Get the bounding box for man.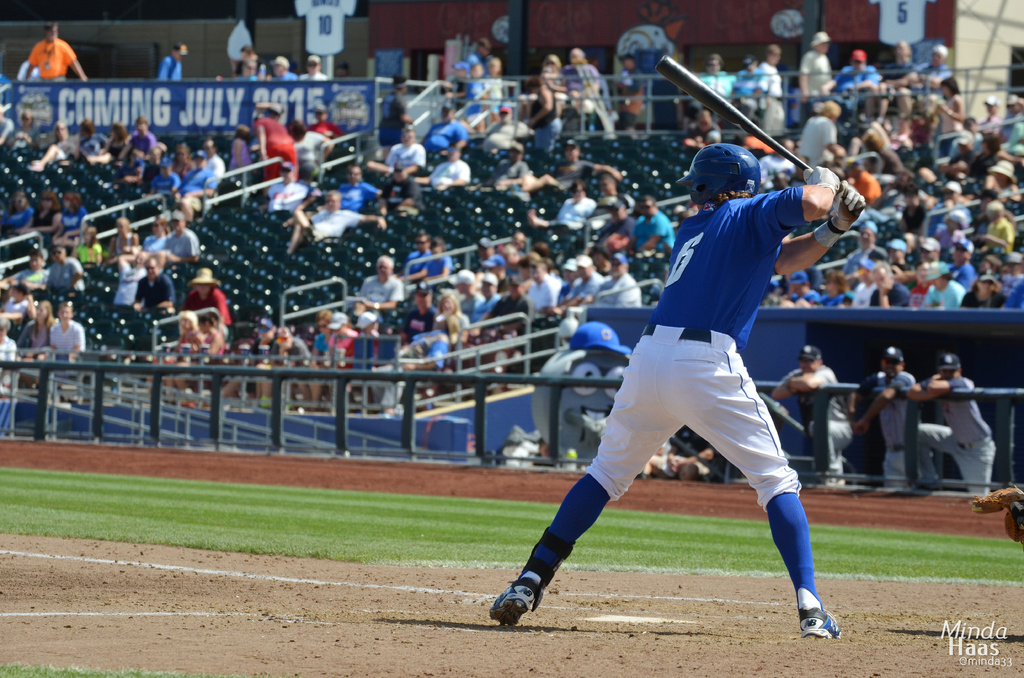
(916,352,995,497).
